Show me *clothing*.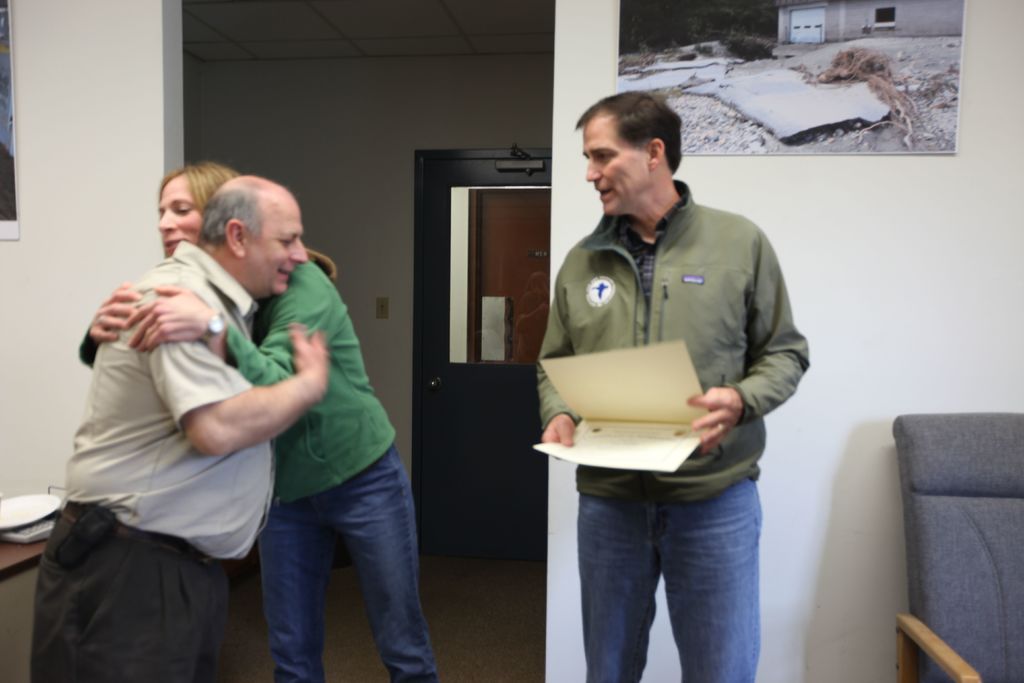
*clothing* is here: [left=538, top=174, right=812, bottom=682].
